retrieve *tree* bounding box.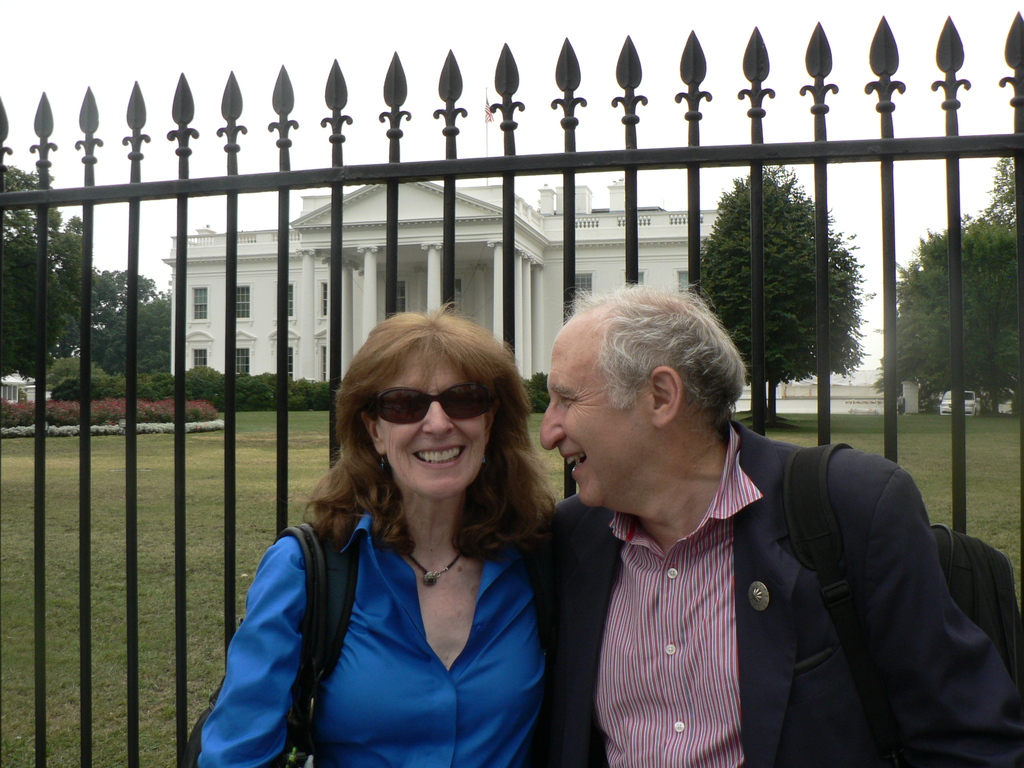
Bounding box: crop(707, 166, 884, 411).
